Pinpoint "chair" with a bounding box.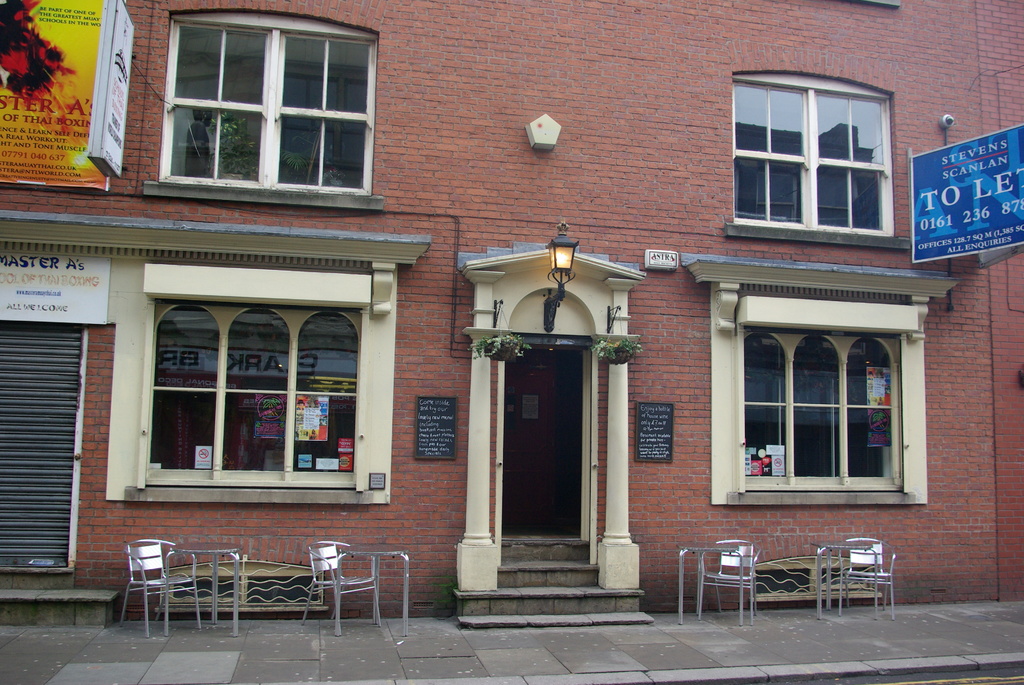
locate(104, 539, 201, 620).
